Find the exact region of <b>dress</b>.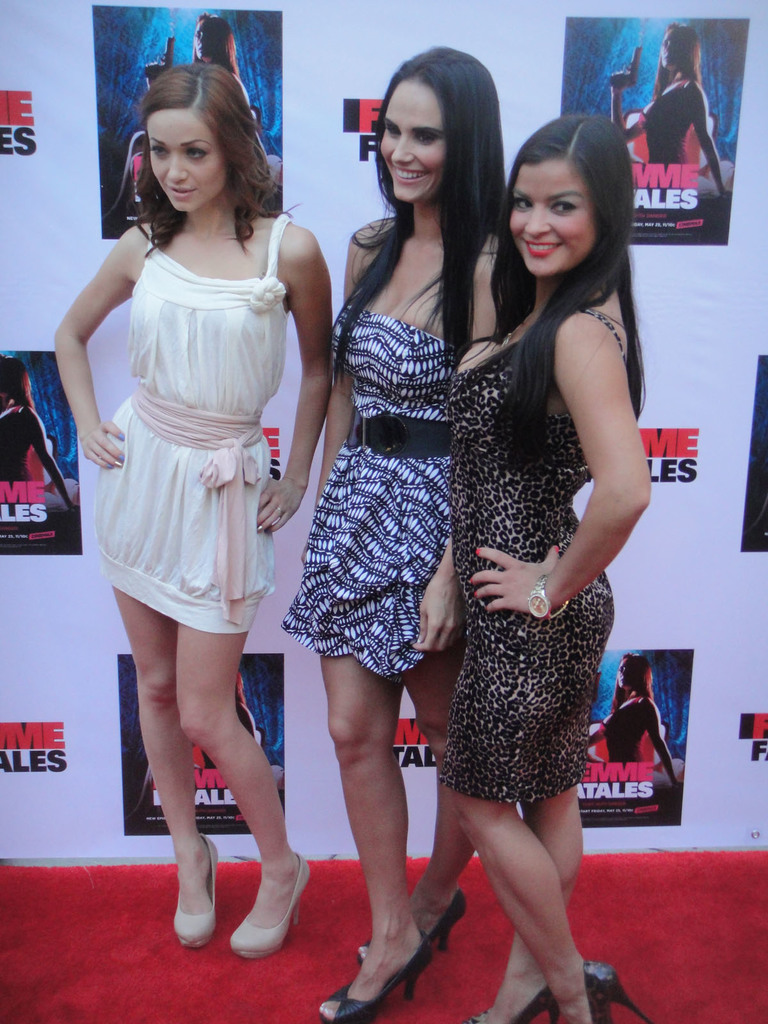
Exact region: <region>93, 211, 287, 634</region>.
